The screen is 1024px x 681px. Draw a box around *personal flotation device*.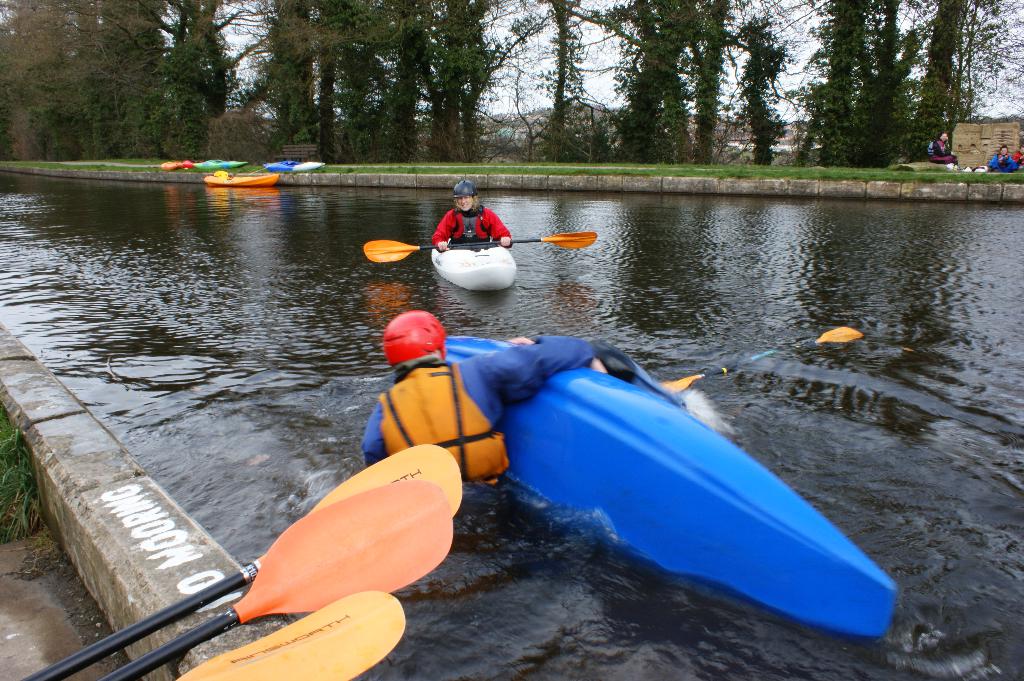
detection(379, 360, 511, 483).
